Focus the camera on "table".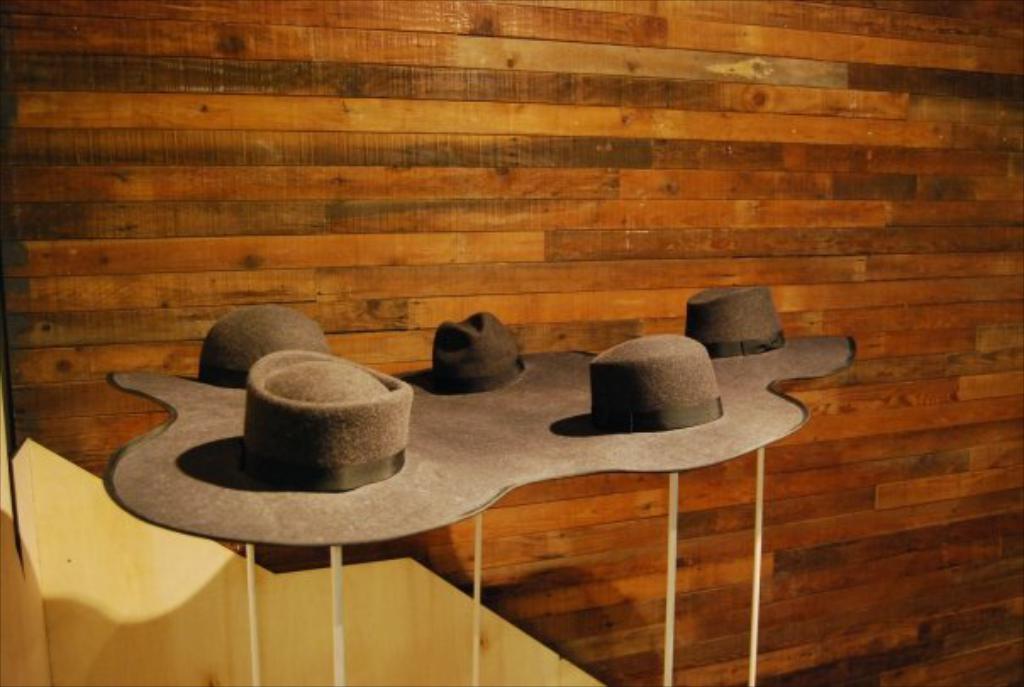
Focus region: 100, 310, 863, 685.
